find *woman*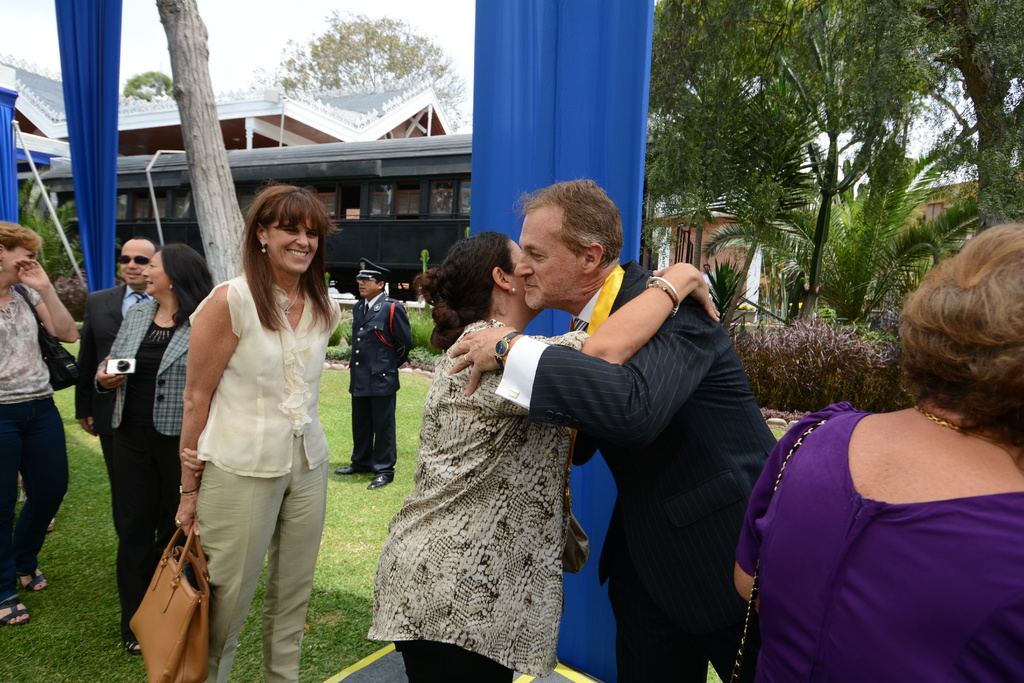
722:218:1023:682
